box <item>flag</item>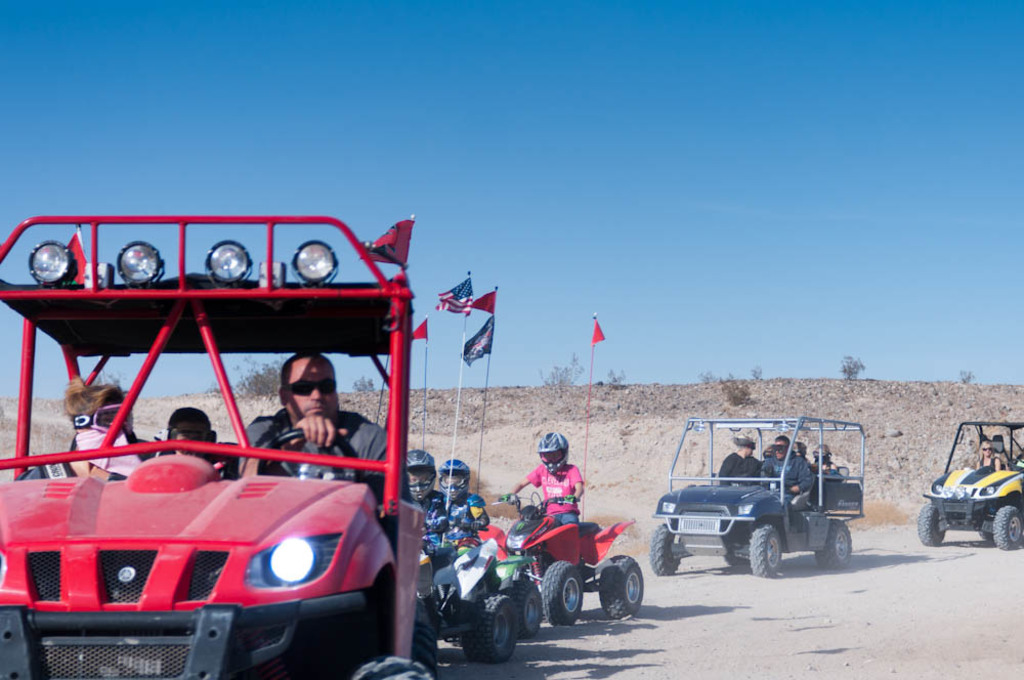
x1=467, y1=287, x2=495, y2=313
